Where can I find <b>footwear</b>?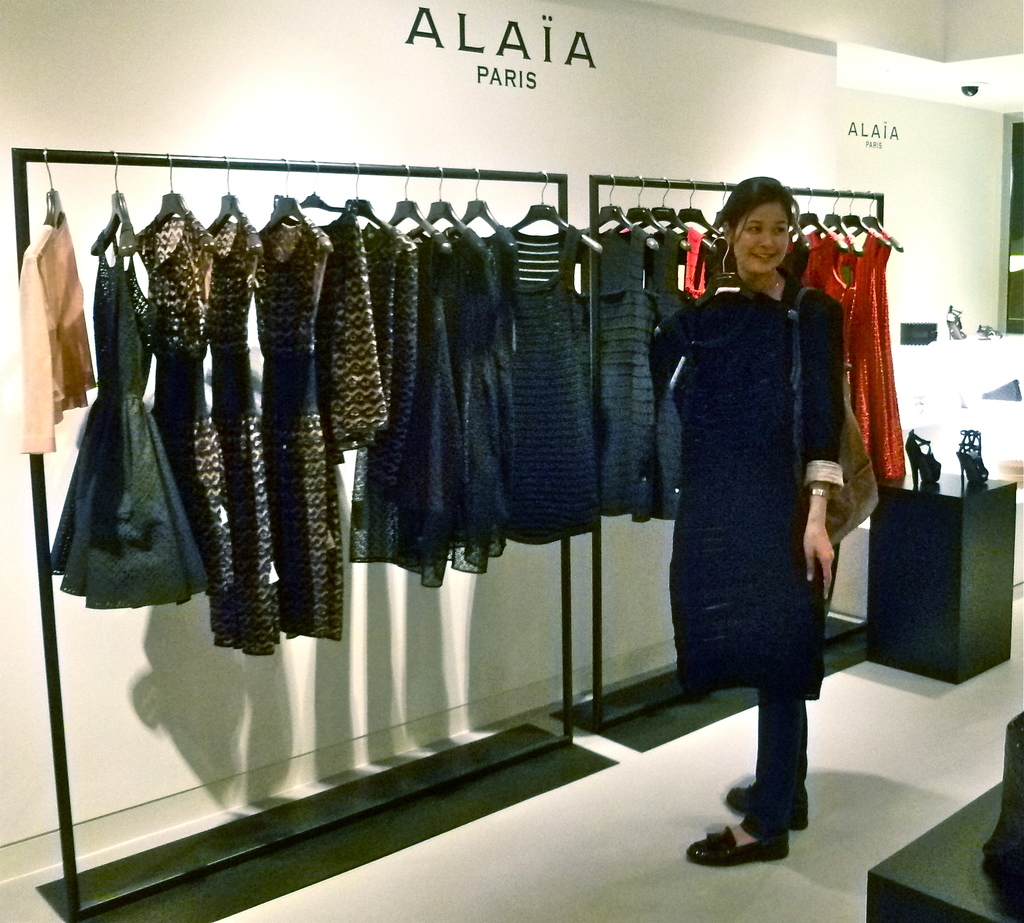
You can find it at pyautogui.locateOnScreen(954, 433, 990, 482).
